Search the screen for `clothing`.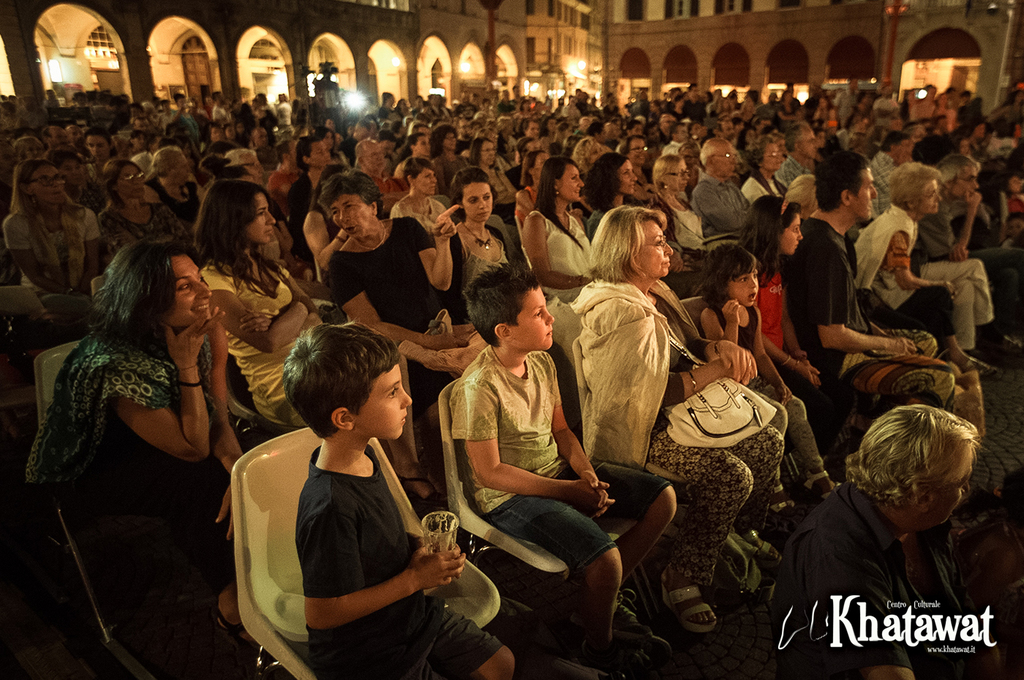
Found at 295 444 504 679.
